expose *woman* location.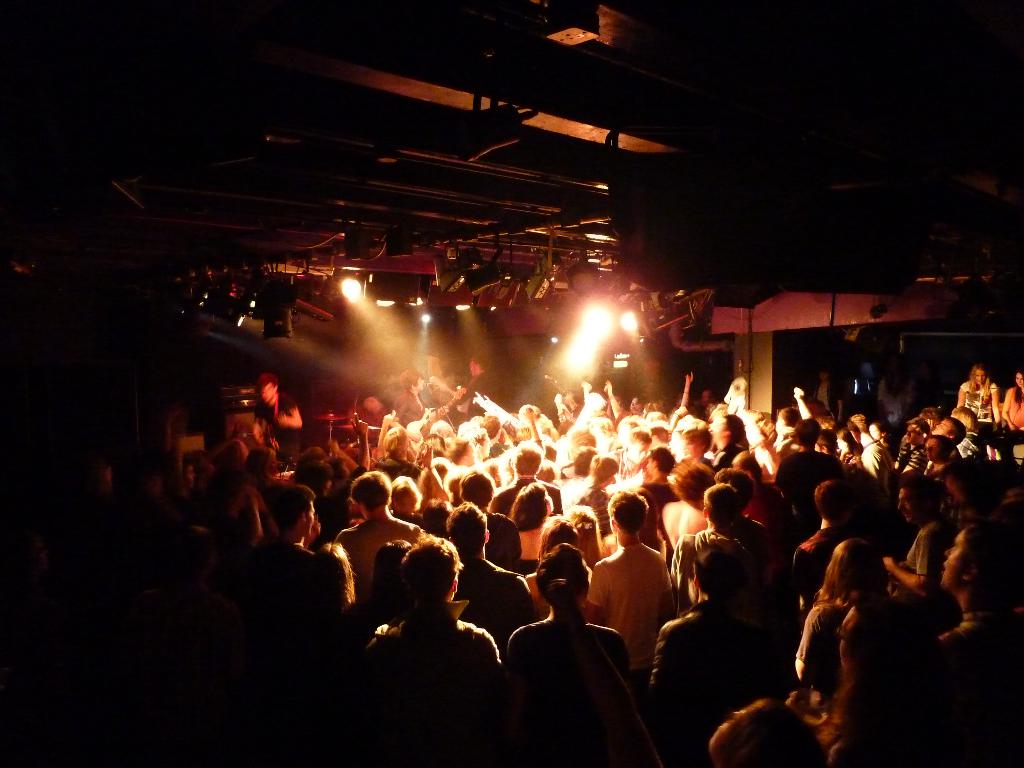
Exposed at x1=311 y1=539 x2=360 y2=607.
